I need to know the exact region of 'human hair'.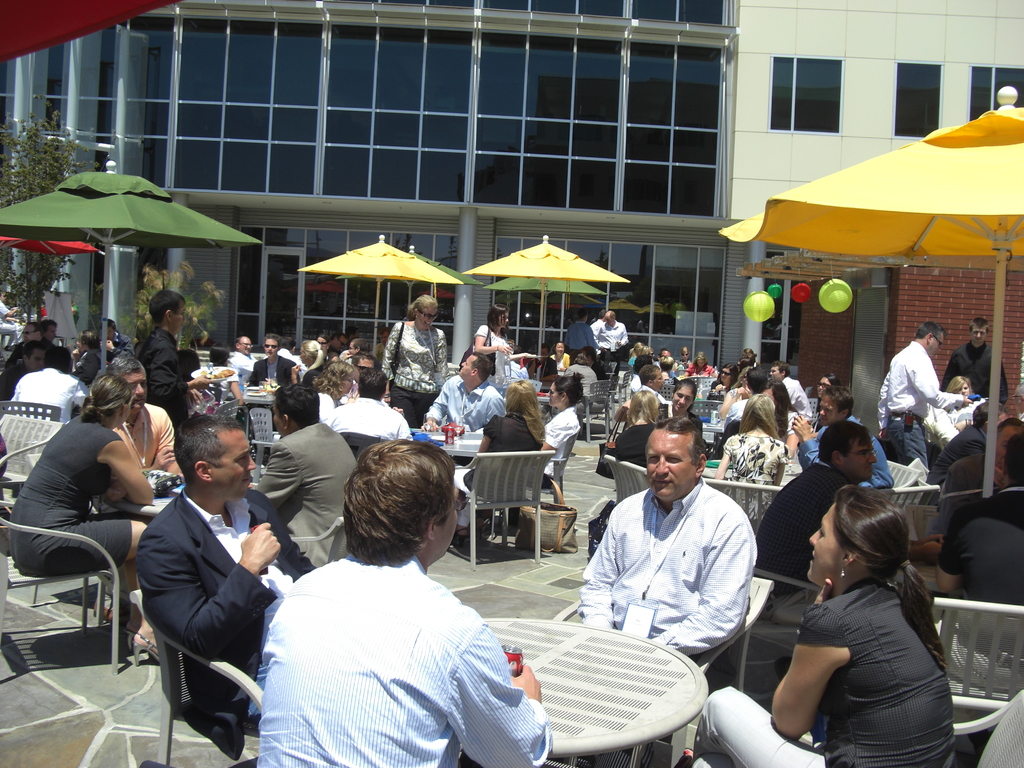
Region: x1=639 y1=364 x2=661 y2=385.
